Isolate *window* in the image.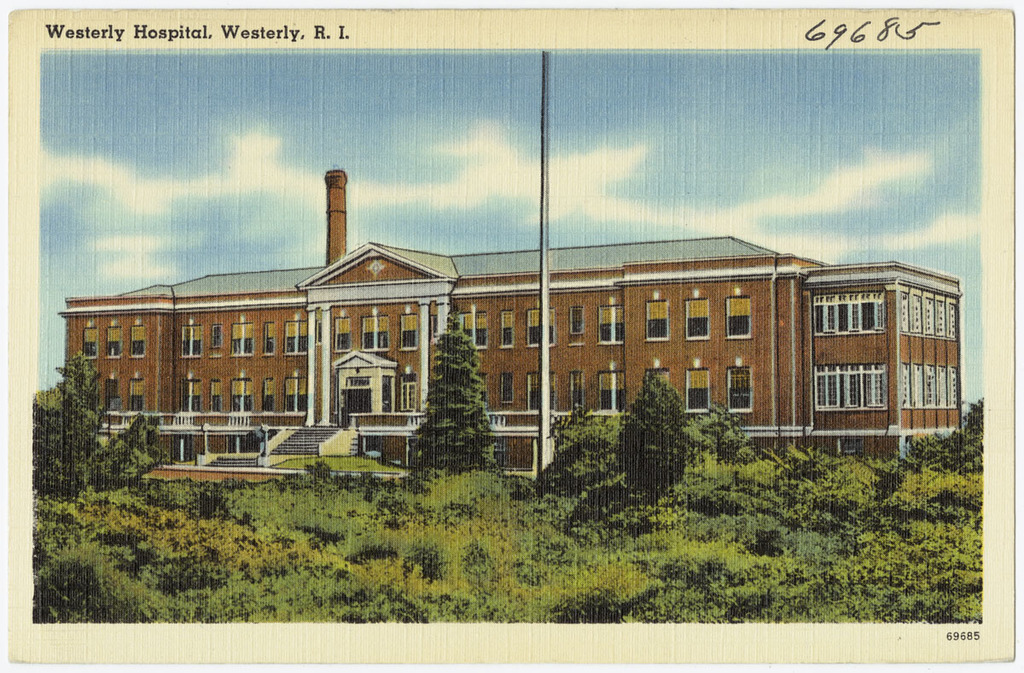
Isolated region: [x1=260, y1=322, x2=276, y2=355].
